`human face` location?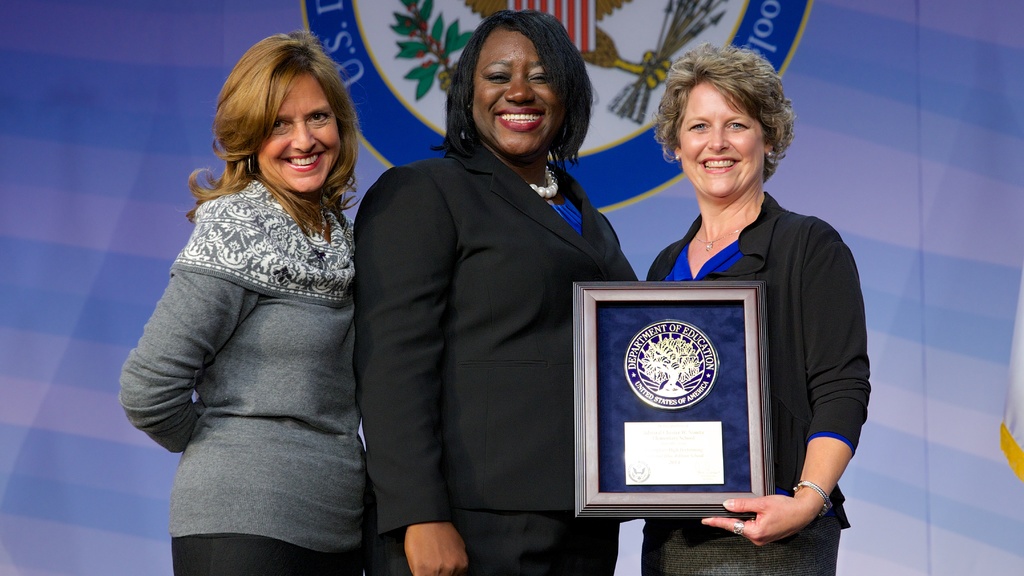
<region>675, 78, 768, 203</region>
